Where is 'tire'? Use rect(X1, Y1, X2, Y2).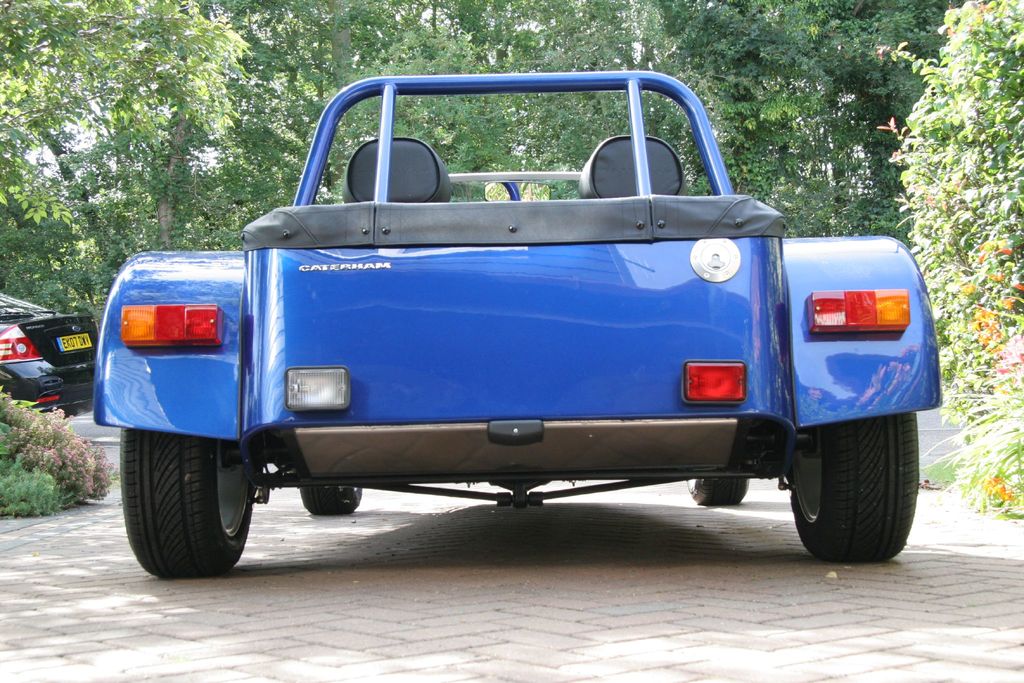
rect(686, 477, 751, 505).
